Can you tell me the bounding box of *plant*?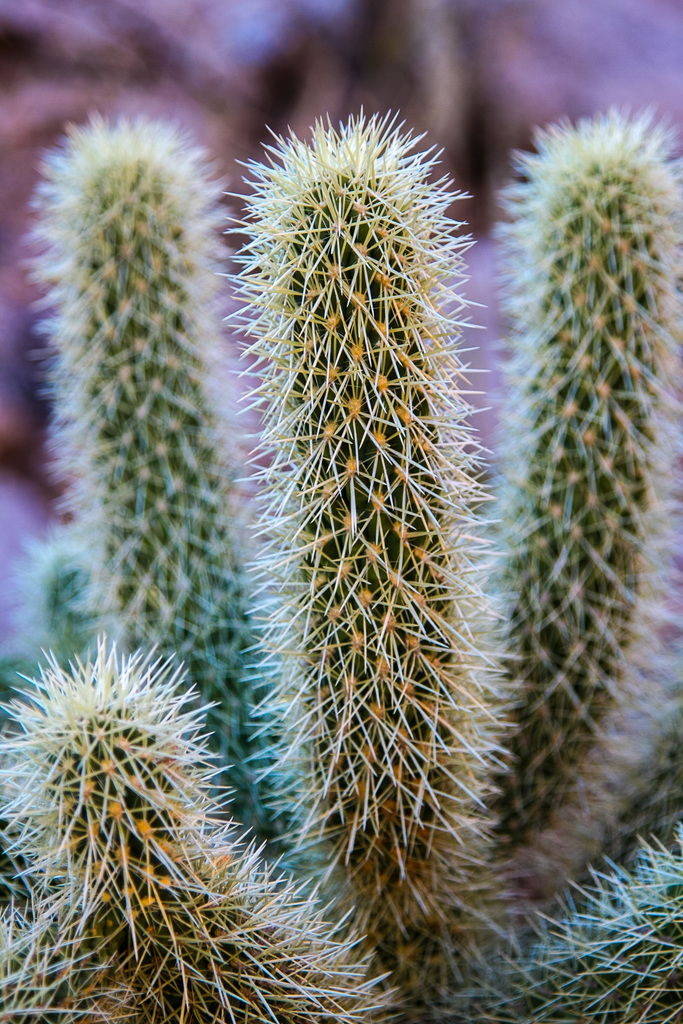
l=211, t=109, r=506, b=989.
